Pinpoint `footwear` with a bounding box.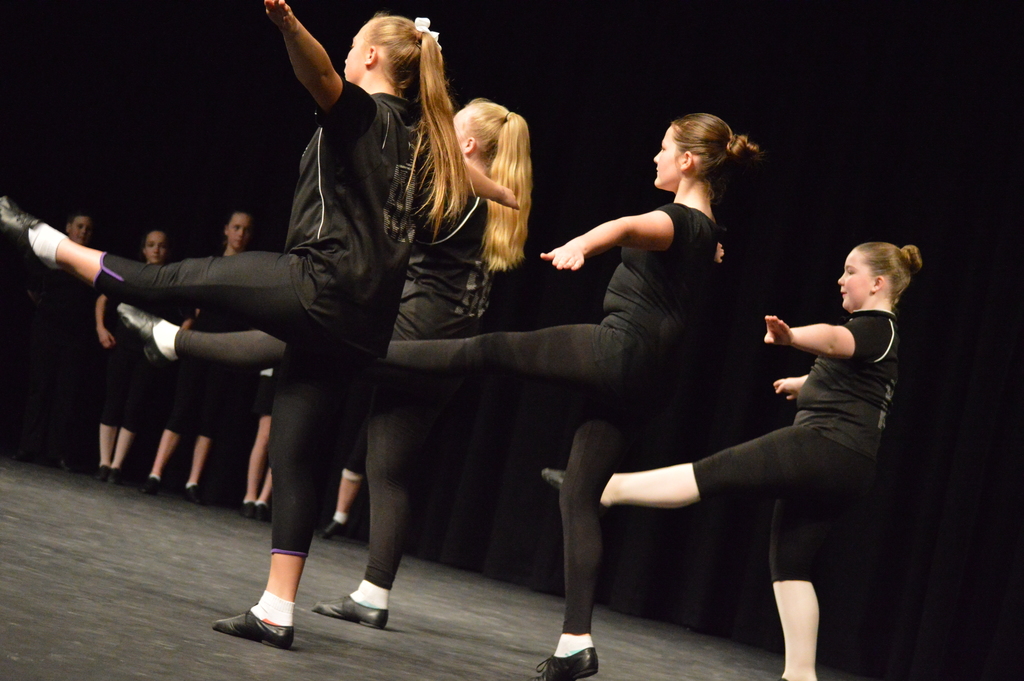
pyautogui.locateOnScreen(221, 584, 296, 655).
